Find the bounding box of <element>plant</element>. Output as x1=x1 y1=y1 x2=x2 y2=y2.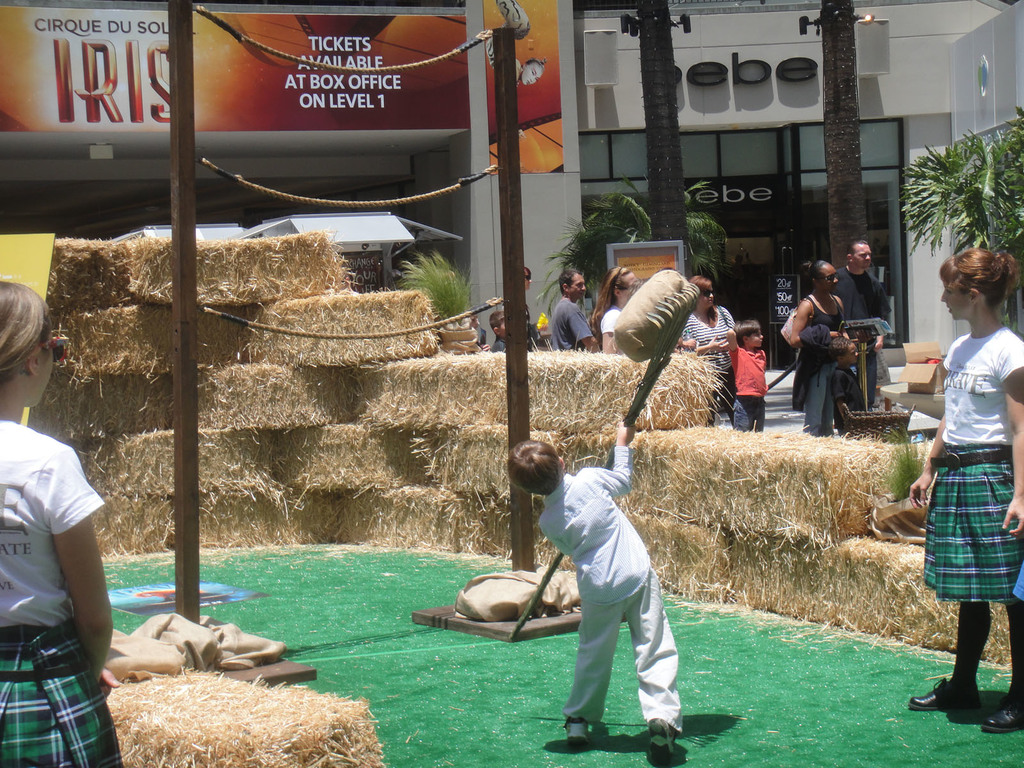
x1=898 y1=102 x2=1023 y2=344.
